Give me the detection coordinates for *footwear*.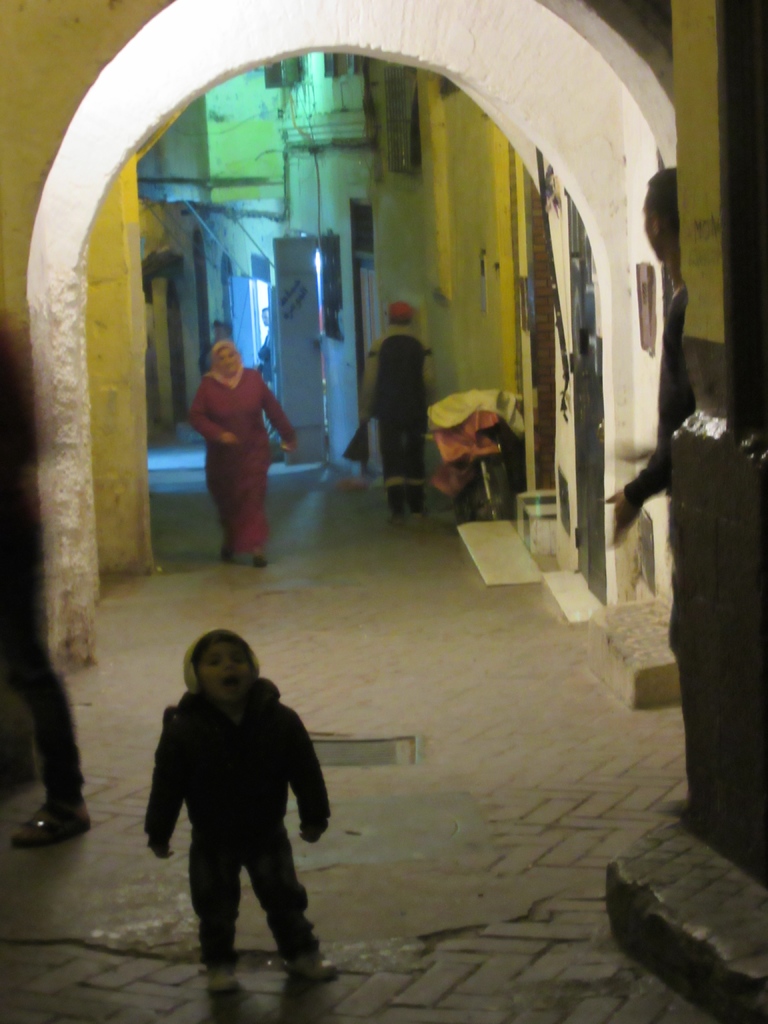
box(204, 960, 237, 995).
